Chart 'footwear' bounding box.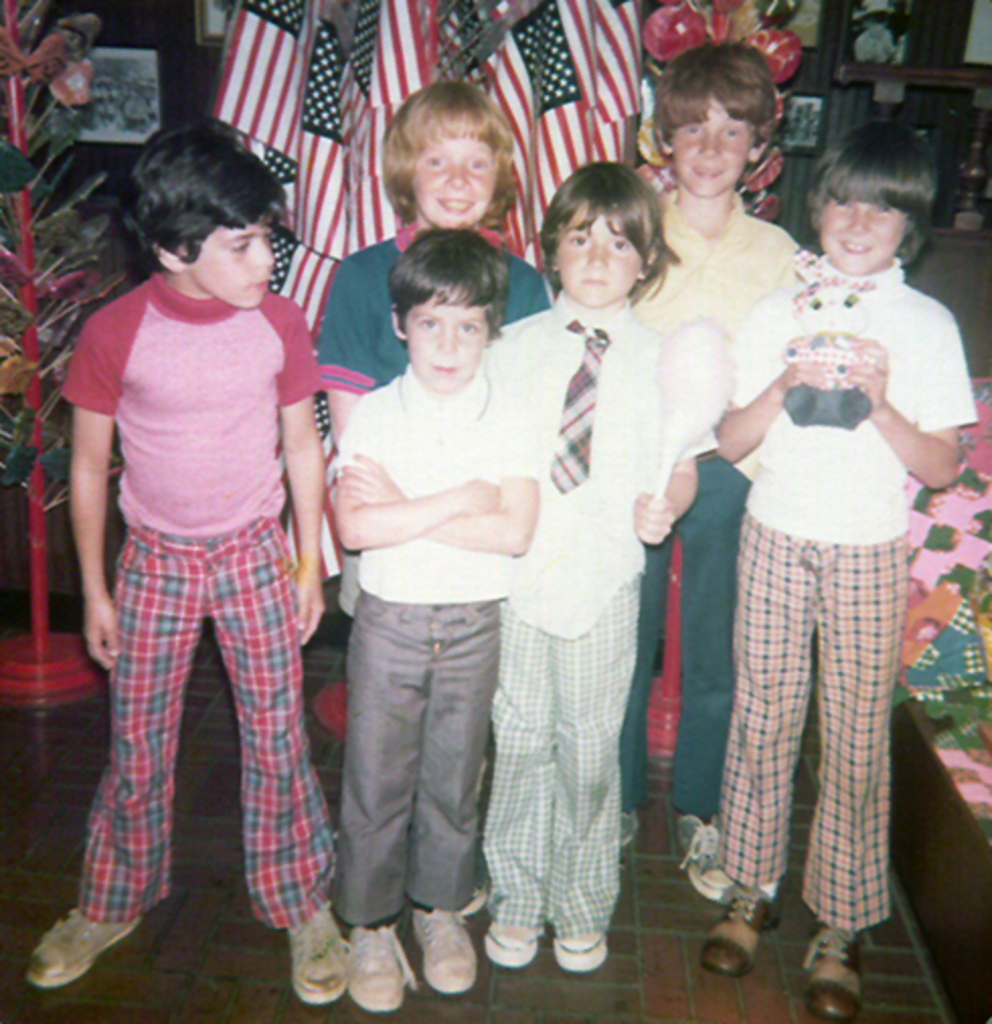
Charted: l=409, t=907, r=480, b=996.
